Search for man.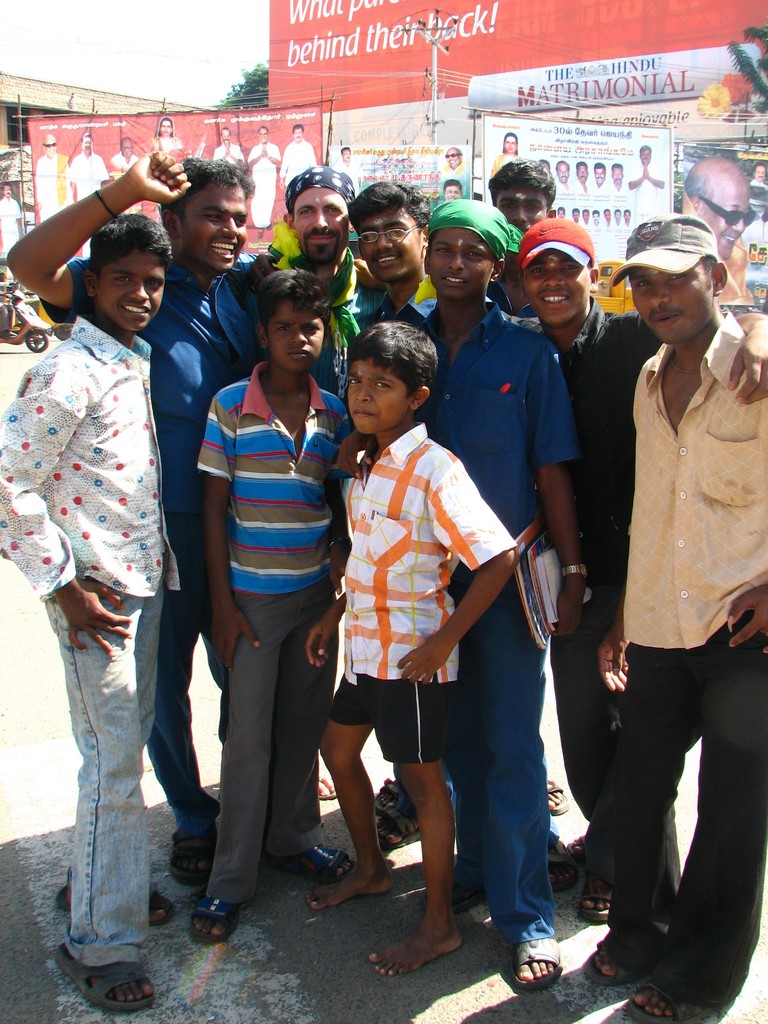
Found at <box>604,208,612,227</box>.
